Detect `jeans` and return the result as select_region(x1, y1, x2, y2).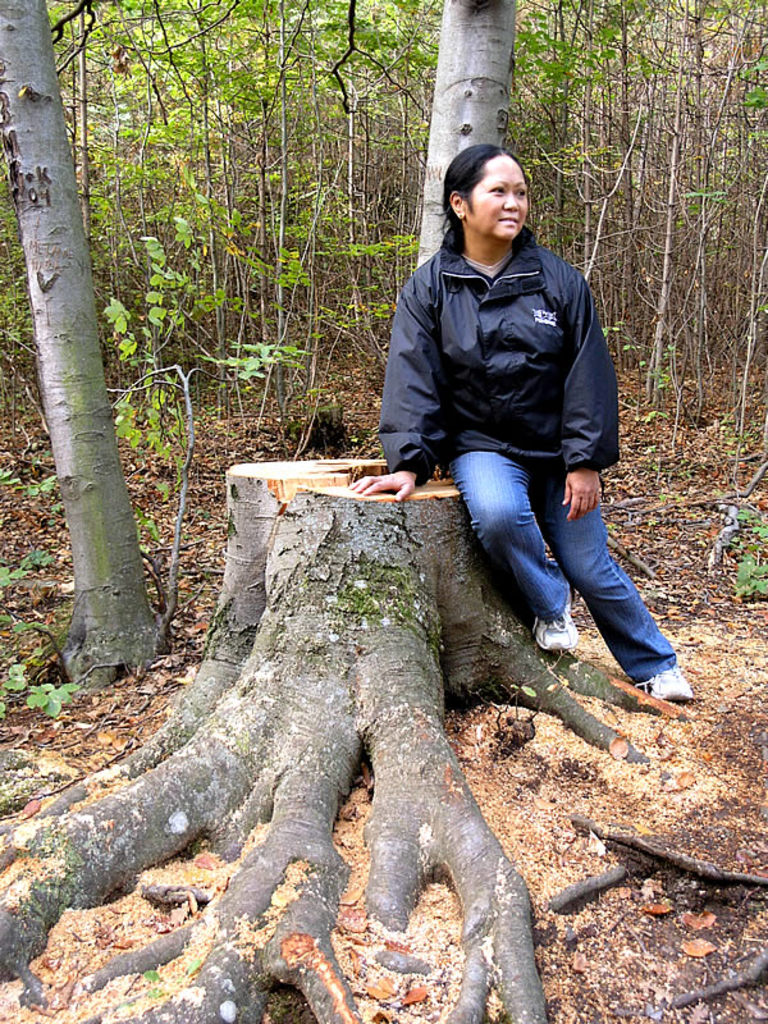
select_region(468, 470, 689, 708).
